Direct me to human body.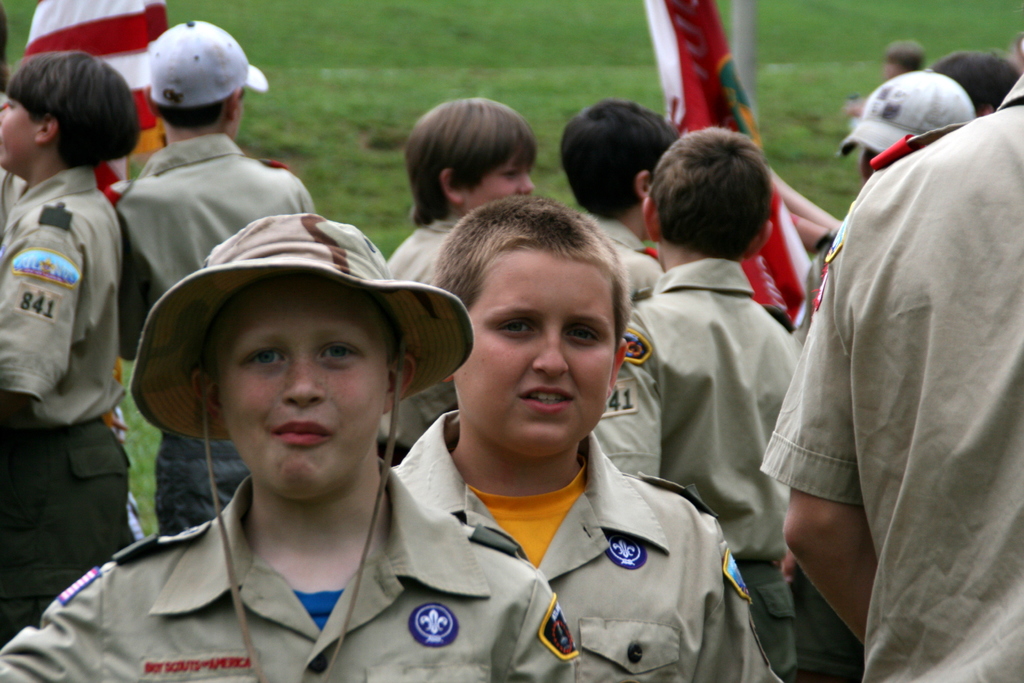
Direction: (591,120,808,682).
